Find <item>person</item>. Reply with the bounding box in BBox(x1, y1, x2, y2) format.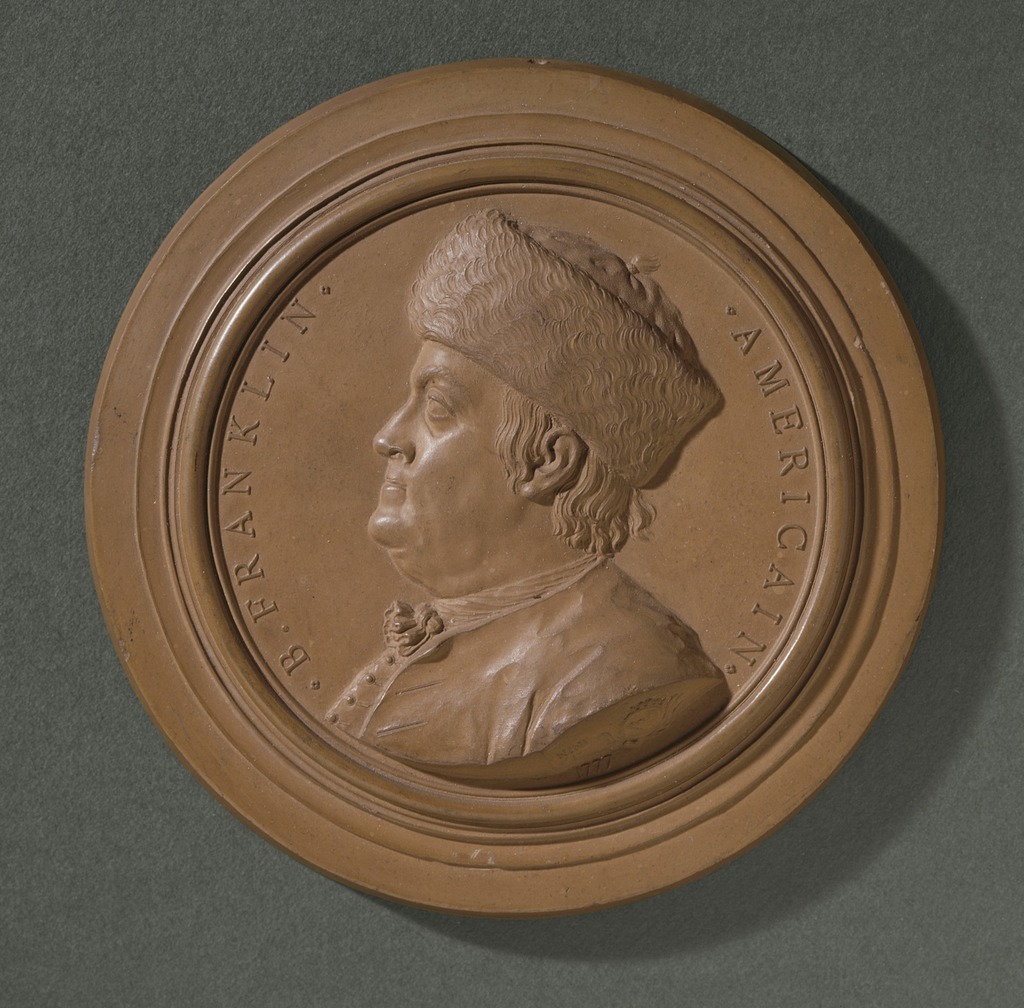
BBox(325, 198, 735, 783).
